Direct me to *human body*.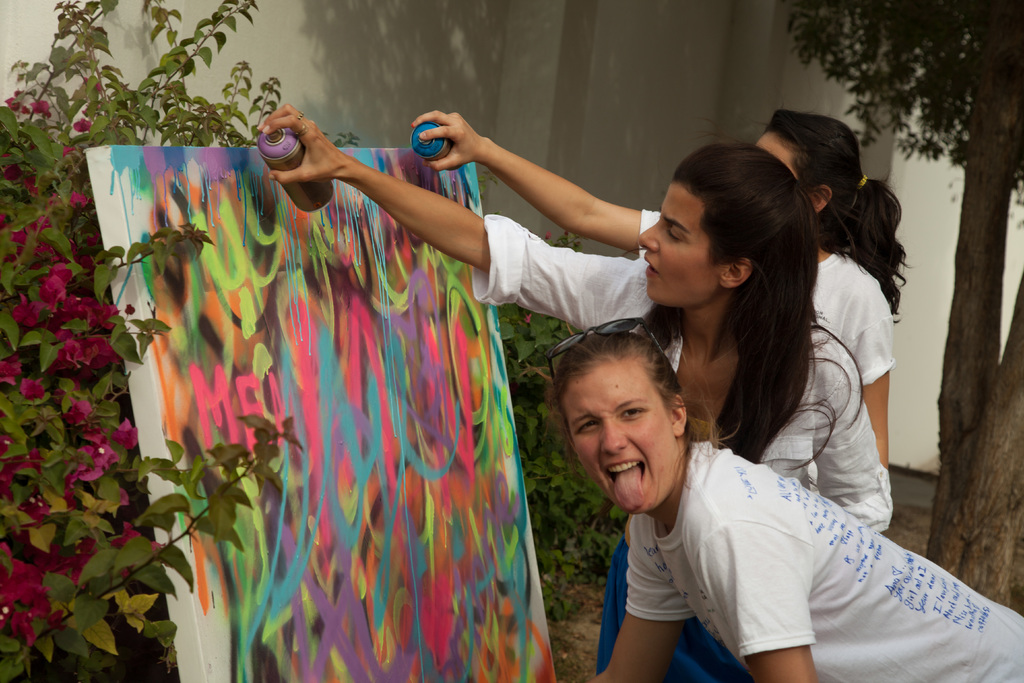
Direction: crop(587, 330, 1023, 682).
